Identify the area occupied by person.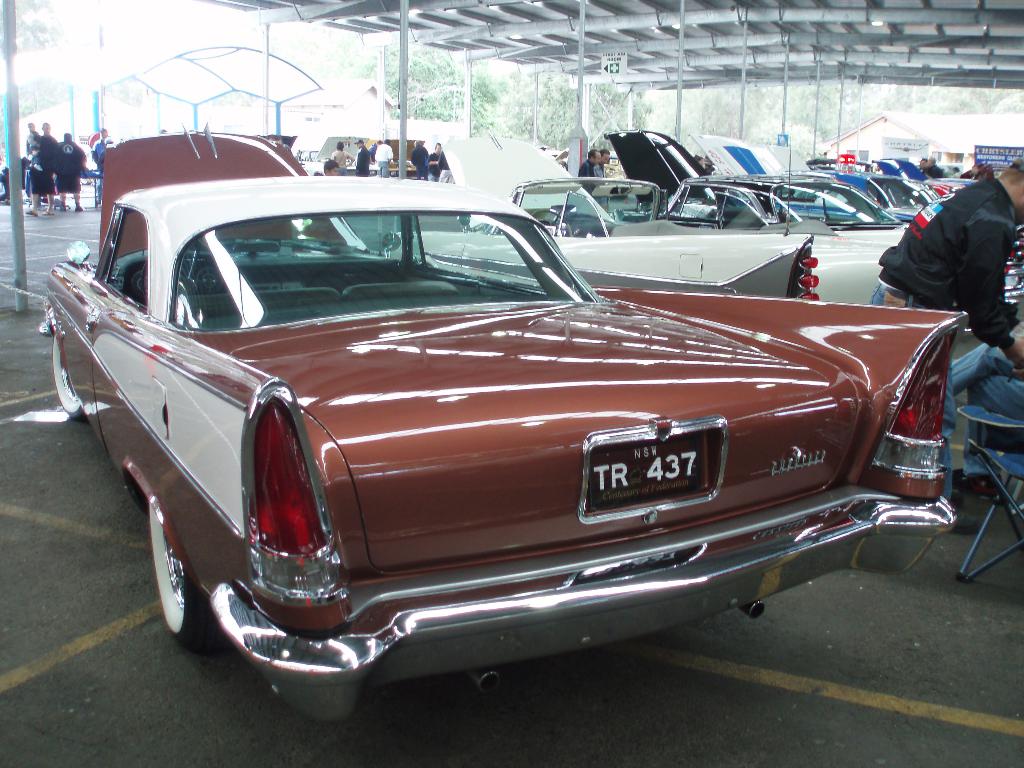
Area: Rect(596, 150, 609, 178).
